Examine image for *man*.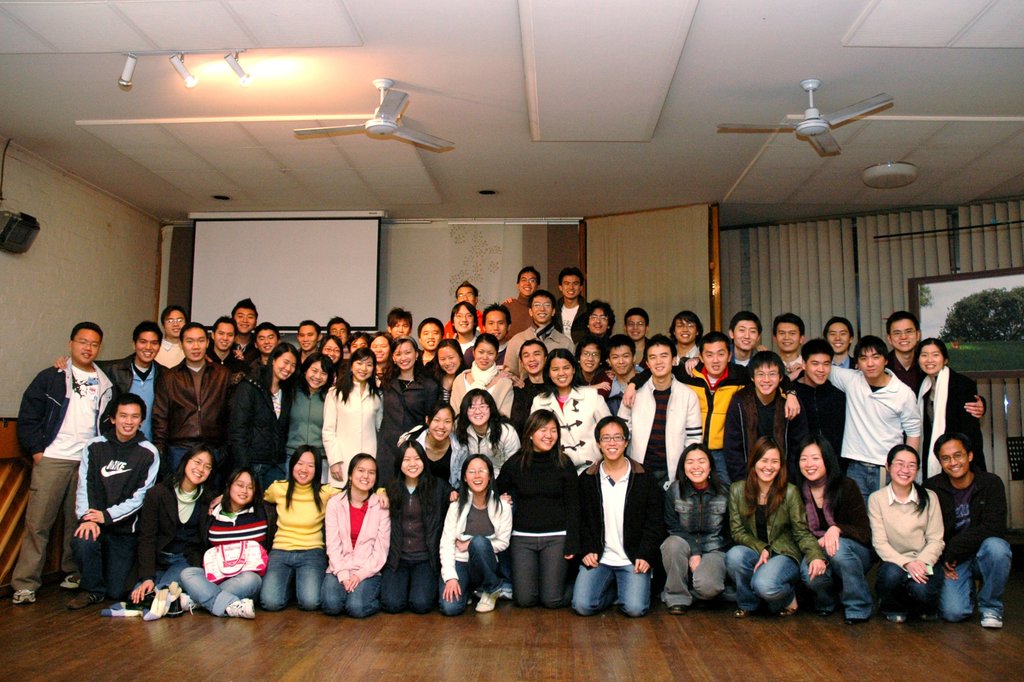
Examination result: crop(329, 311, 348, 359).
